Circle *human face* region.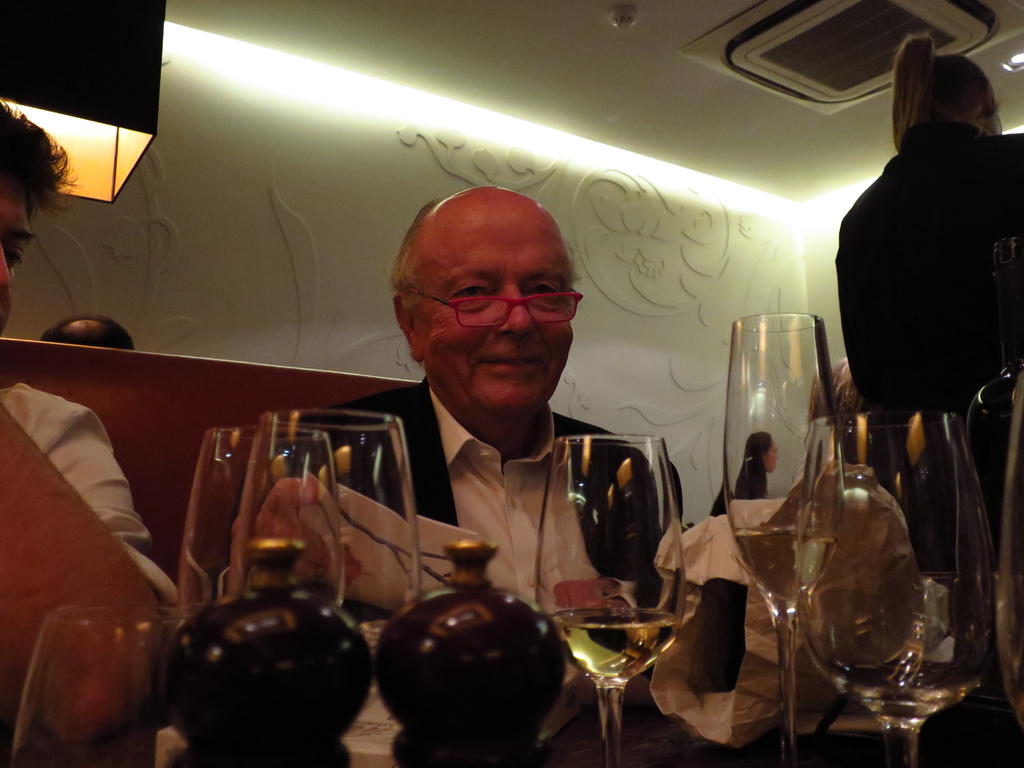
Region: x1=412, y1=191, x2=575, y2=405.
